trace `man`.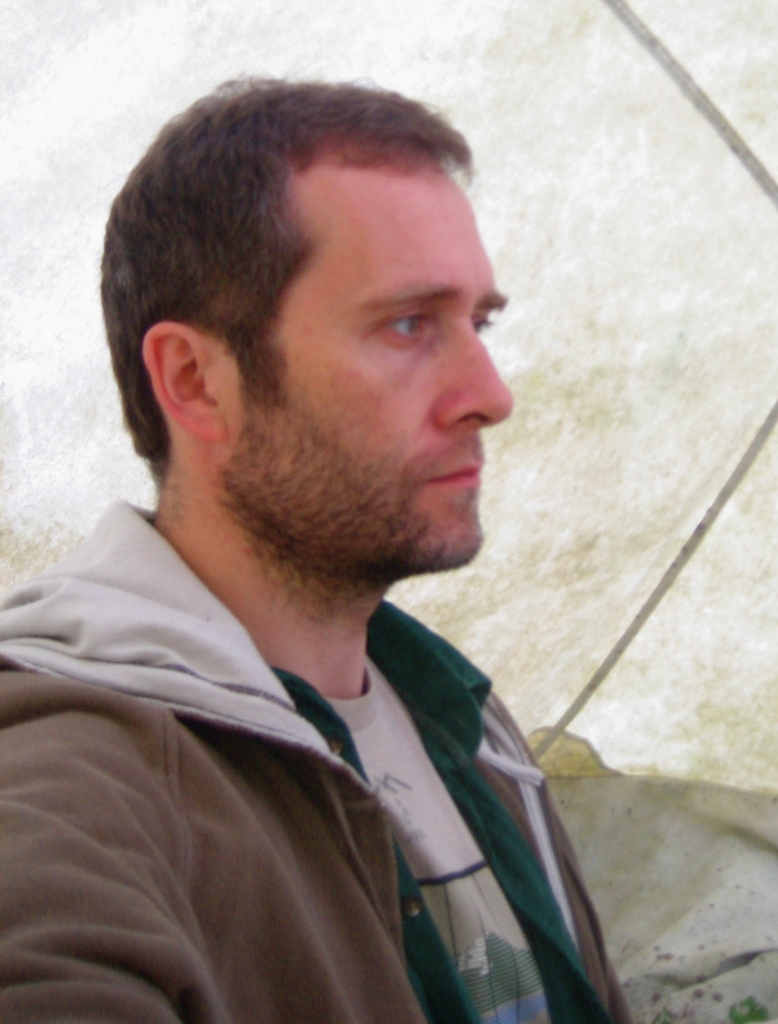
Traced to 0:72:634:1023.
